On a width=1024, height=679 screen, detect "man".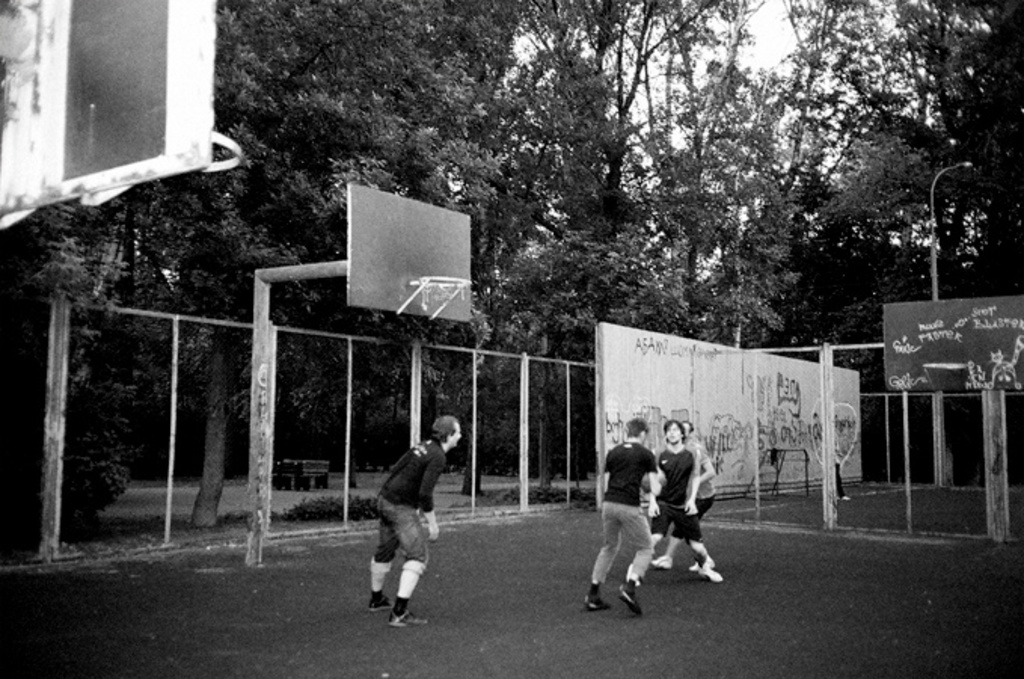
<box>653,421,716,573</box>.
